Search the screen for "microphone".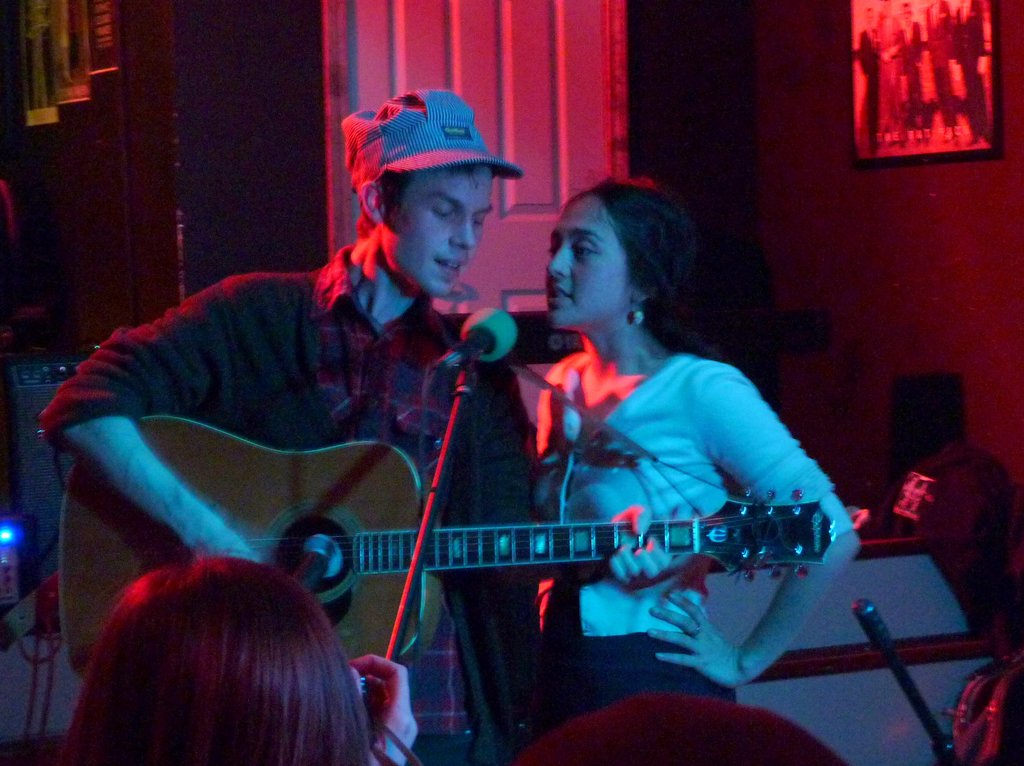
Found at <bbox>429, 307, 522, 377</bbox>.
